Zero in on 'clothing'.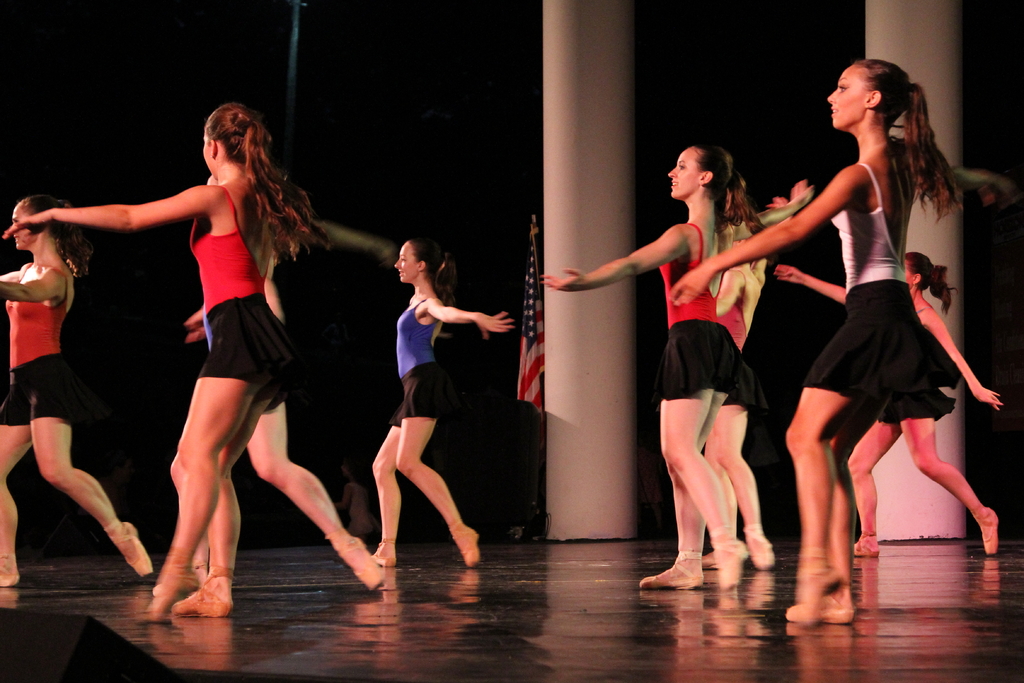
Zeroed in: (802, 158, 930, 409).
